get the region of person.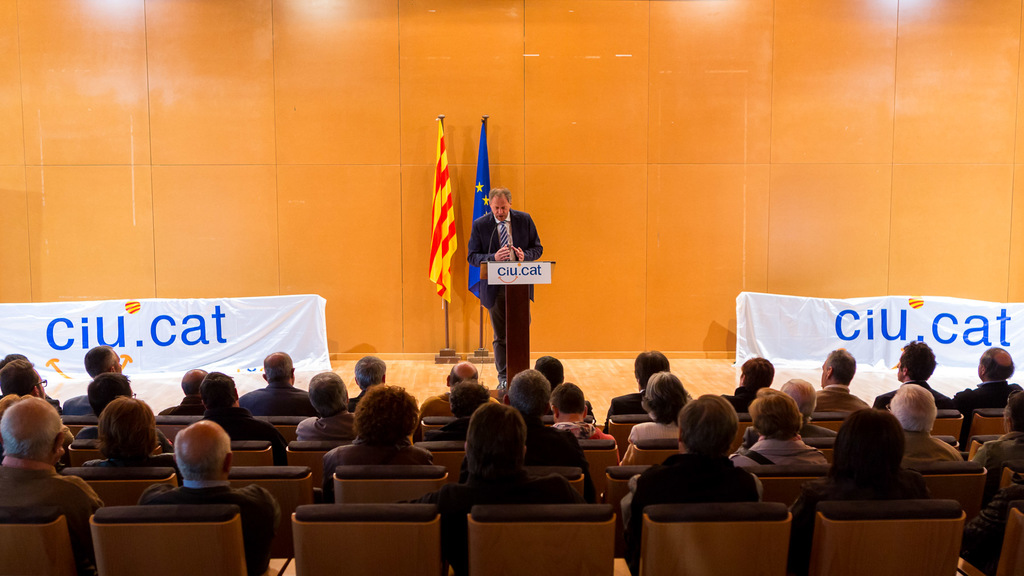
{"left": 94, "top": 396, "right": 169, "bottom": 468}.
